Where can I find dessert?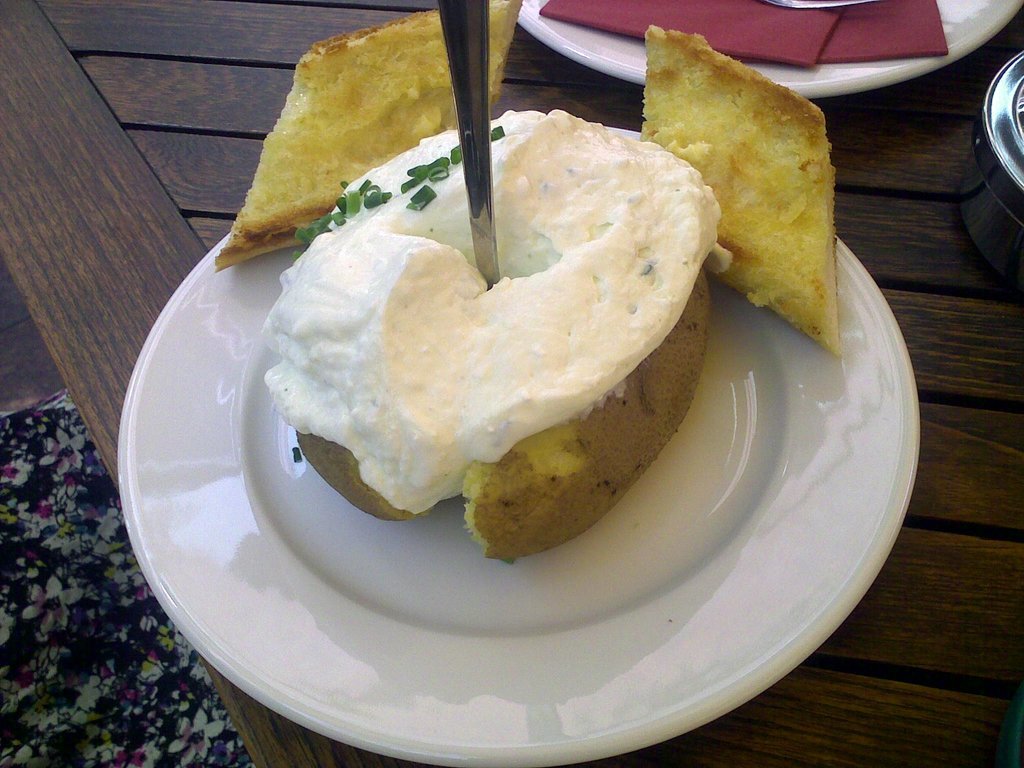
You can find it at <box>217,0,518,264</box>.
